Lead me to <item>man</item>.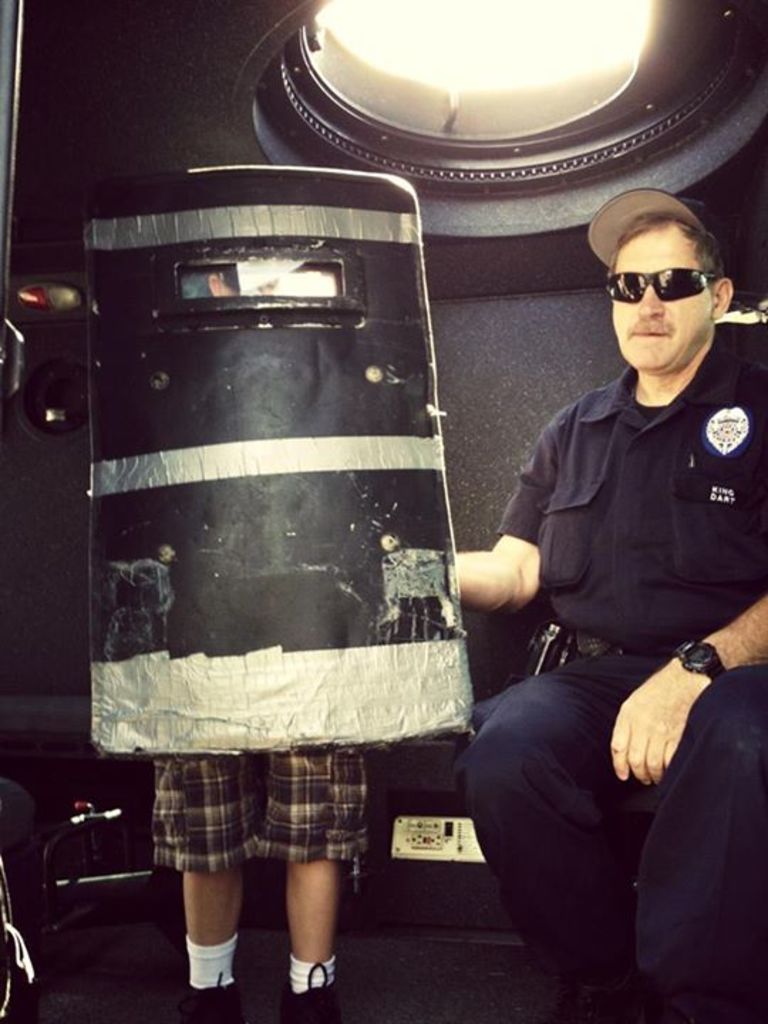
Lead to (left=125, top=324, right=434, bottom=1023).
